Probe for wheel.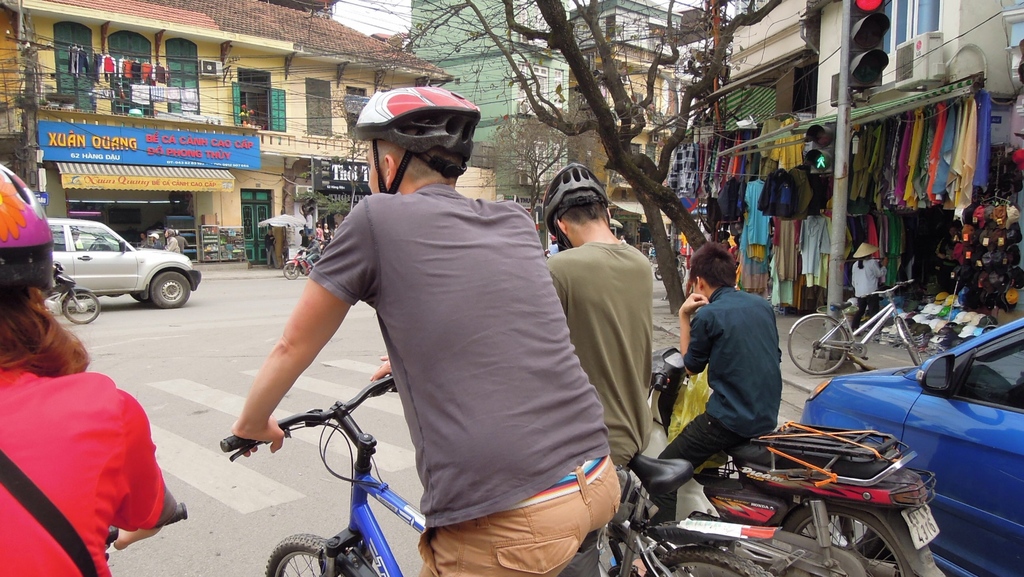
Probe result: {"left": 150, "top": 267, "right": 191, "bottom": 312}.
